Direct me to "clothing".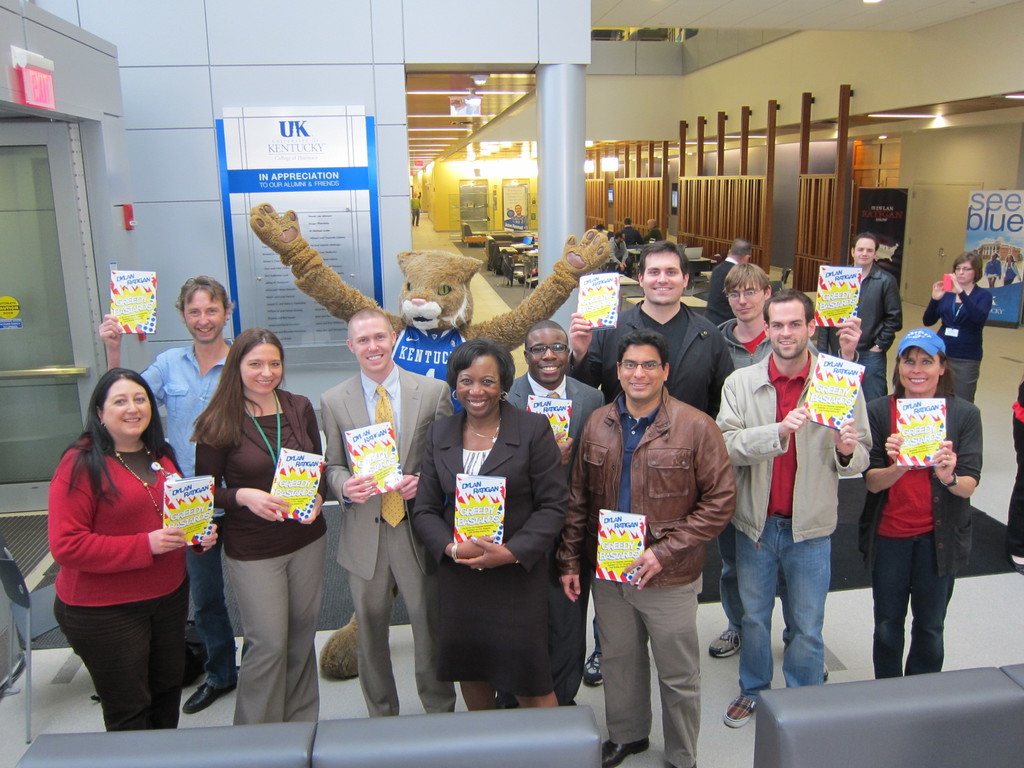
Direction: locate(924, 287, 993, 404).
